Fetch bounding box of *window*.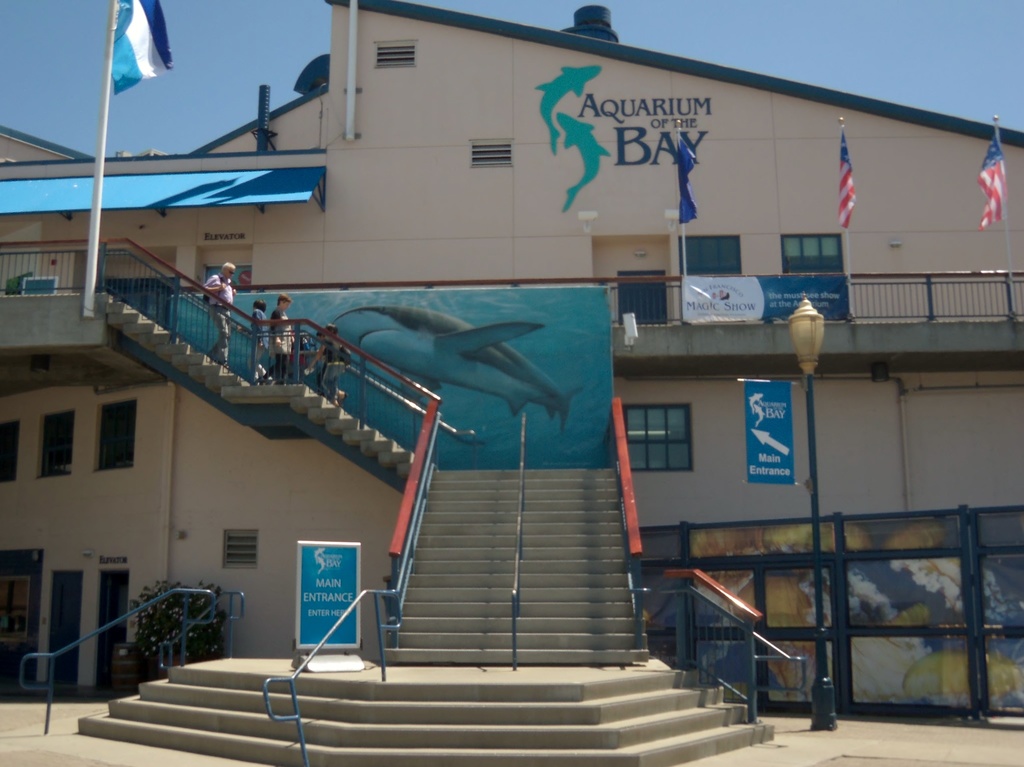
Bbox: 783 230 841 277.
